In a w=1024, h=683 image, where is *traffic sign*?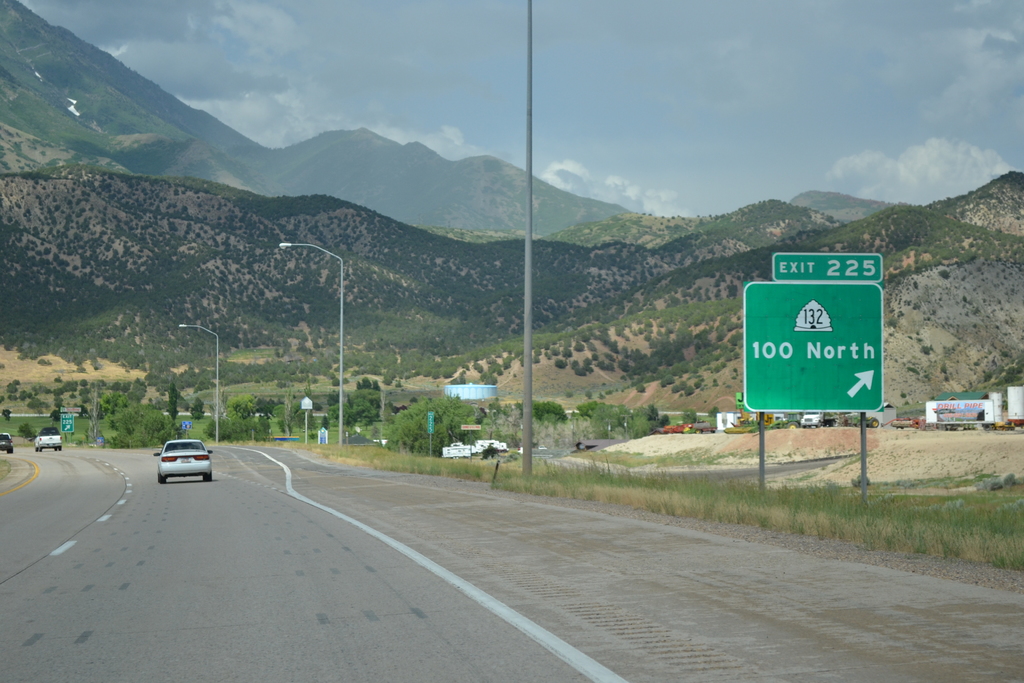
[742, 251, 884, 411].
